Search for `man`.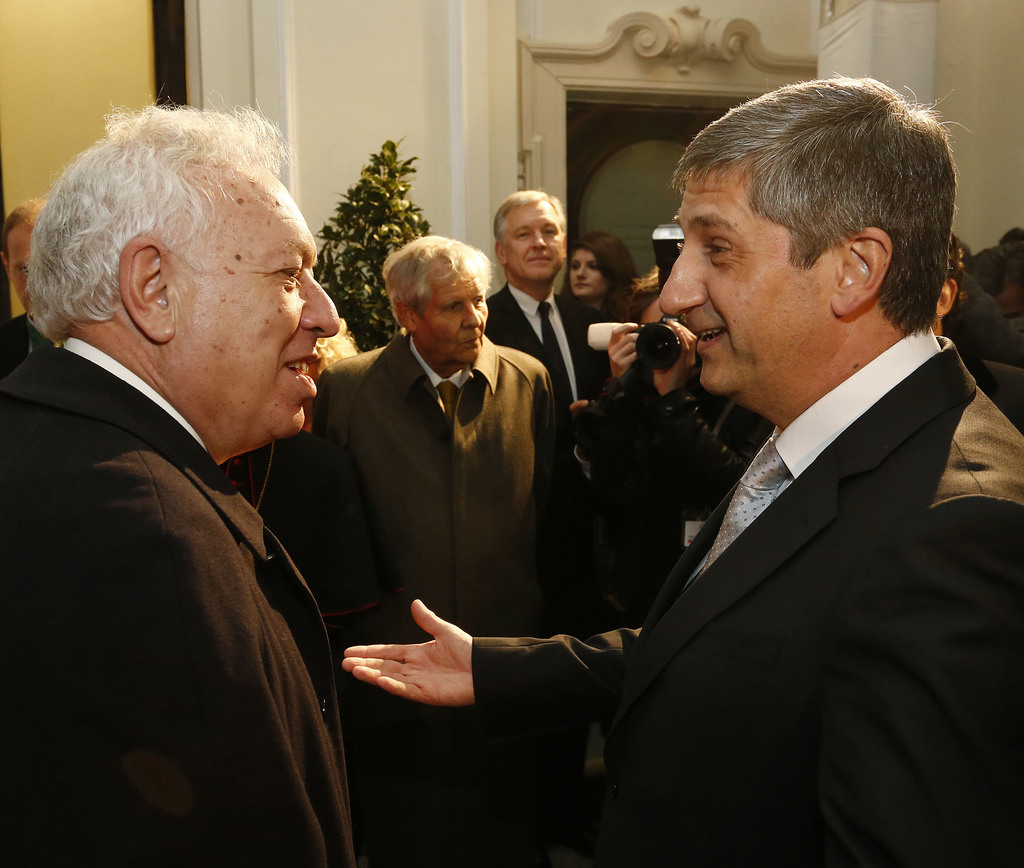
Found at (x1=483, y1=182, x2=621, y2=786).
